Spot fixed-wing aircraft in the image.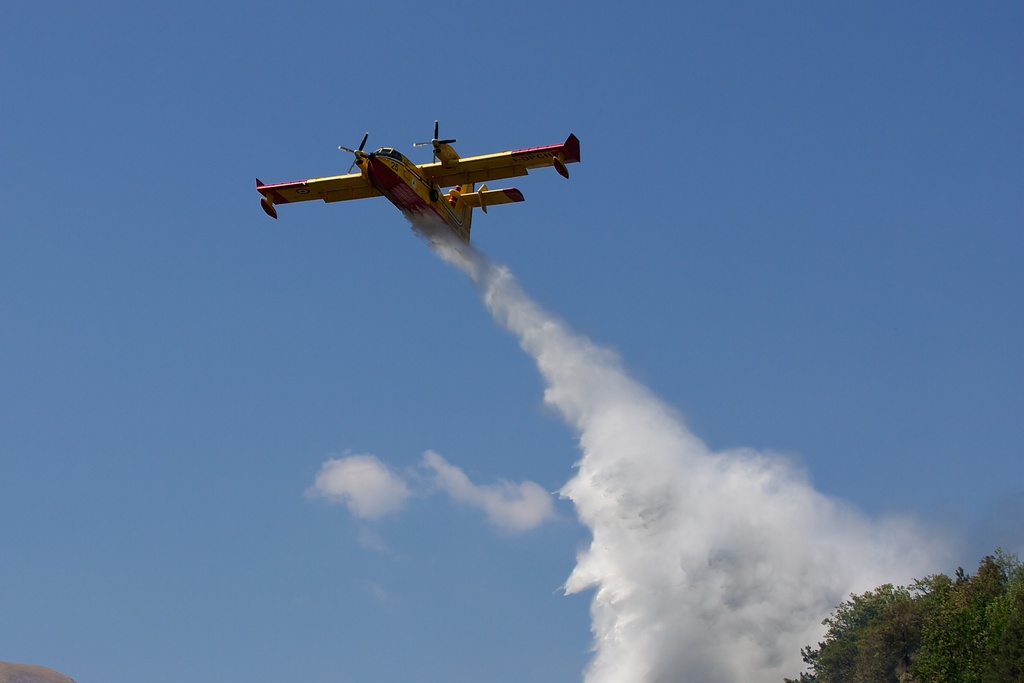
fixed-wing aircraft found at 261/132/582/245.
